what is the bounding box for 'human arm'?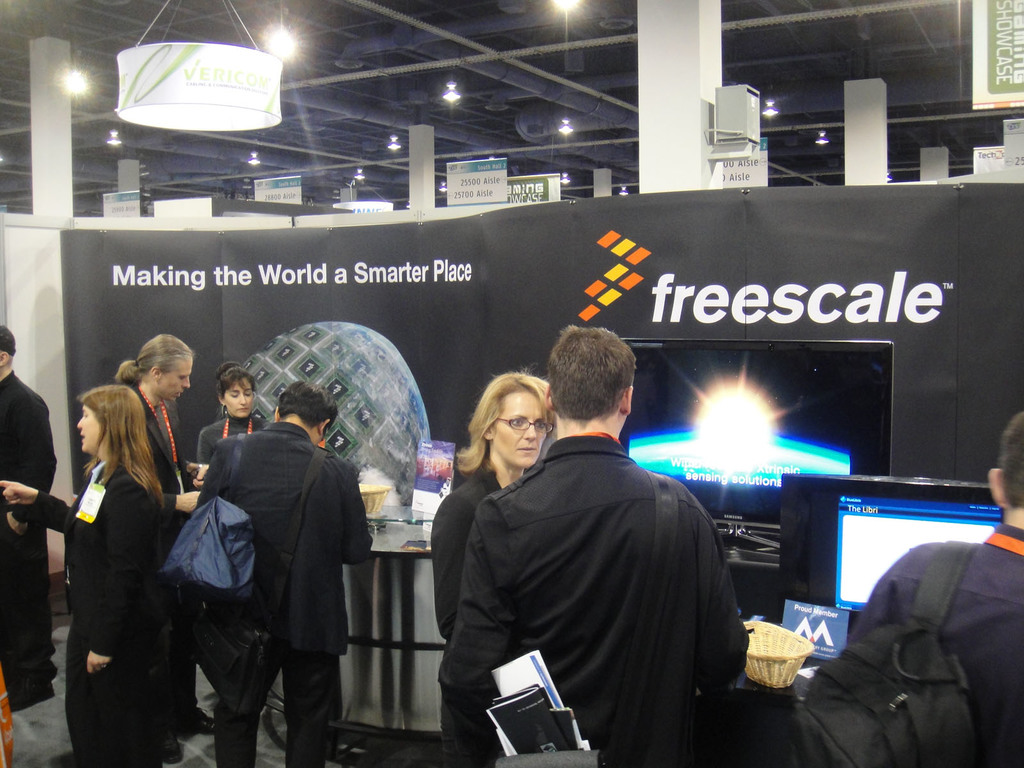
[left=191, top=435, right=225, bottom=515].
